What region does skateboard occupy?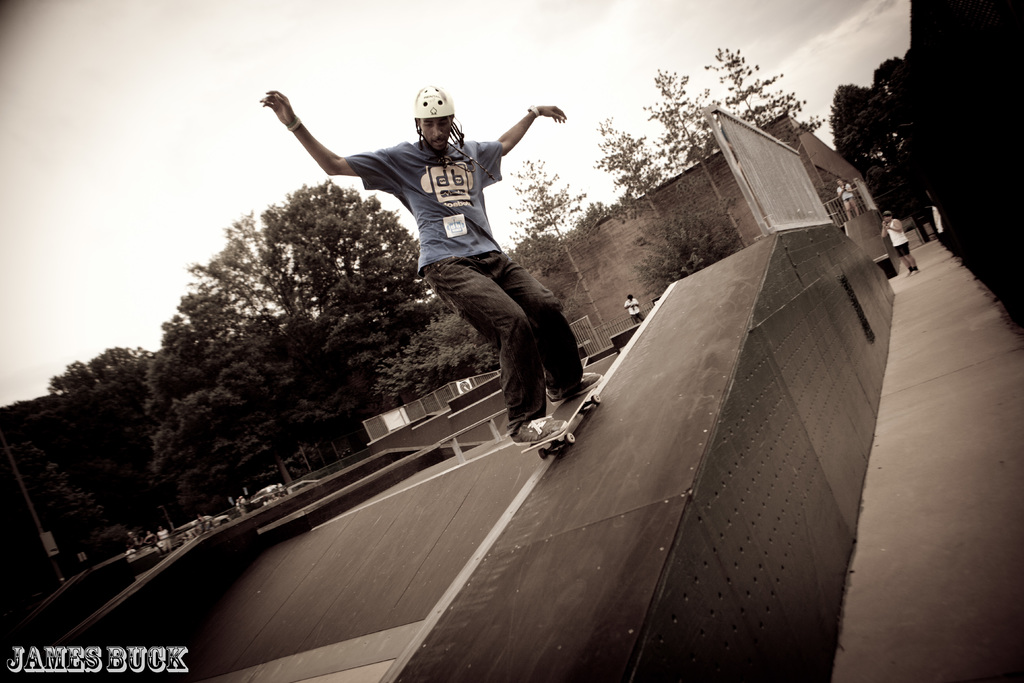
bbox(520, 373, 602, 465).
